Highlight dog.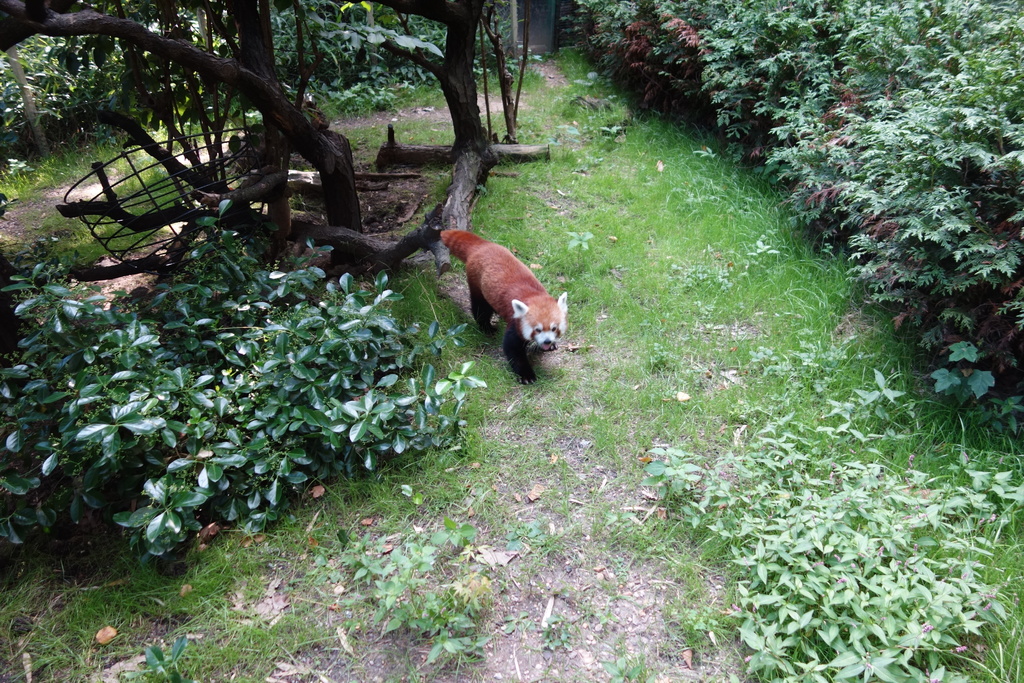
Highlighted region: (431,226,569,388).
